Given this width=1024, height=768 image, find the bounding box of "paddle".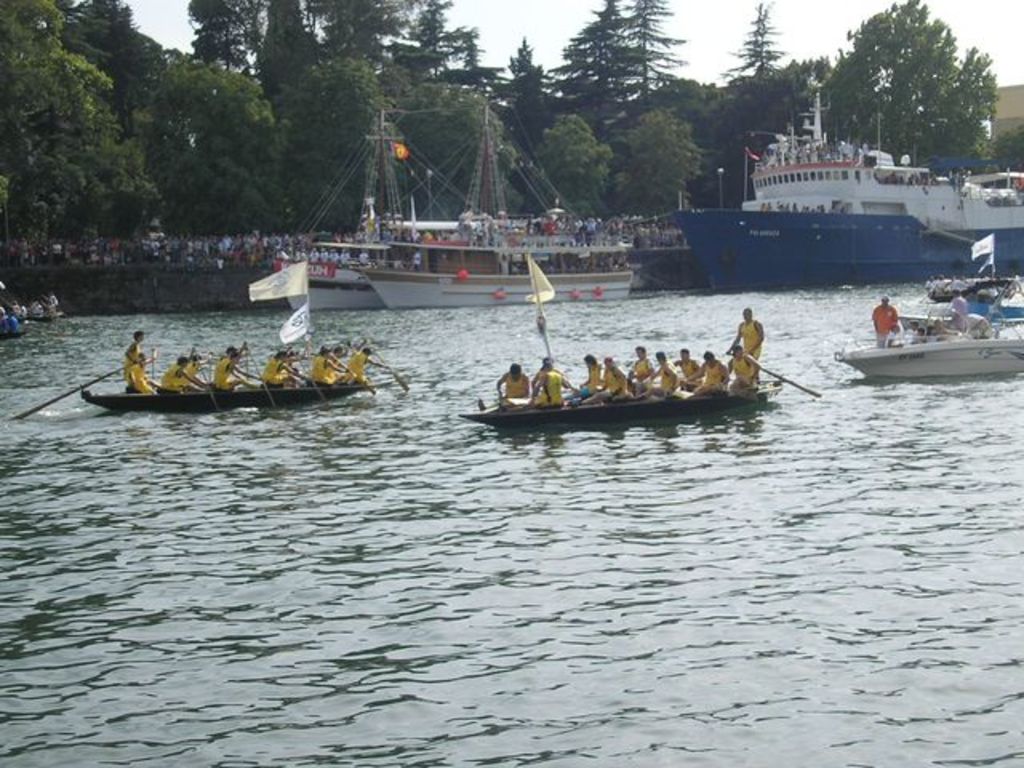
<bbox>726, 350, 824, 398</bbox>.
